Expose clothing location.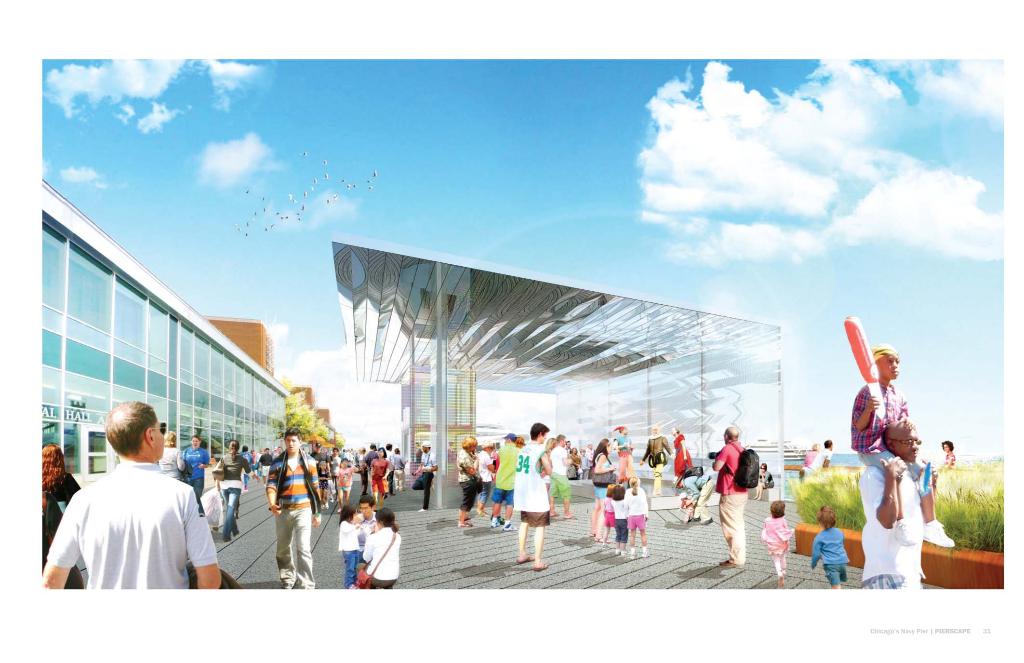
Exposed at bbox=[849, 384, 931, 493].
